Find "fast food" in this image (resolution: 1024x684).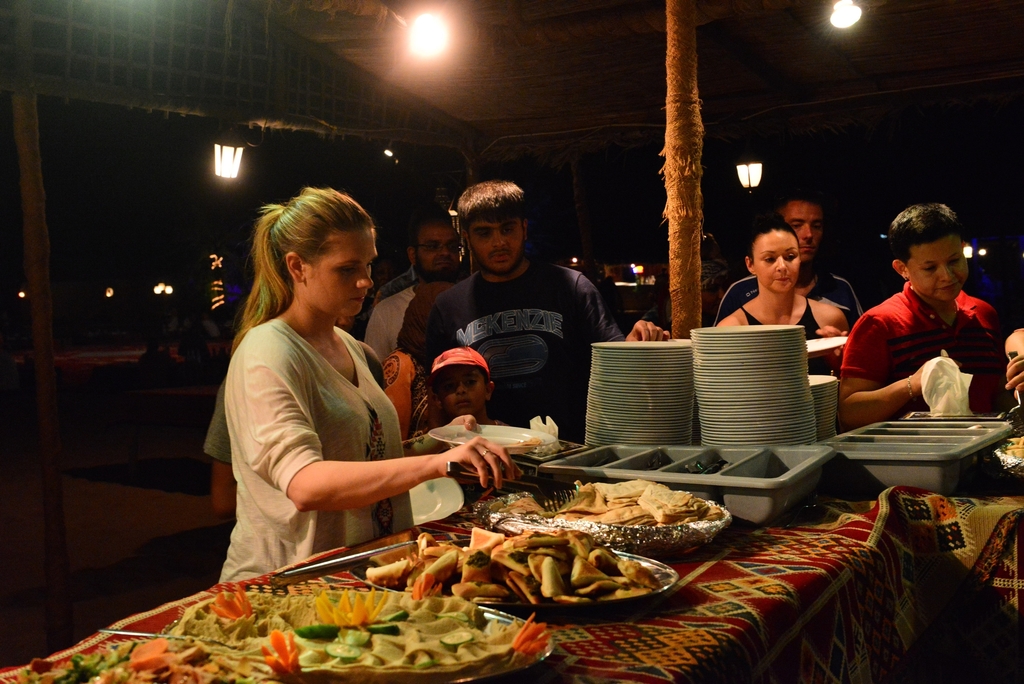
rect(490, 478, 724, 526).
